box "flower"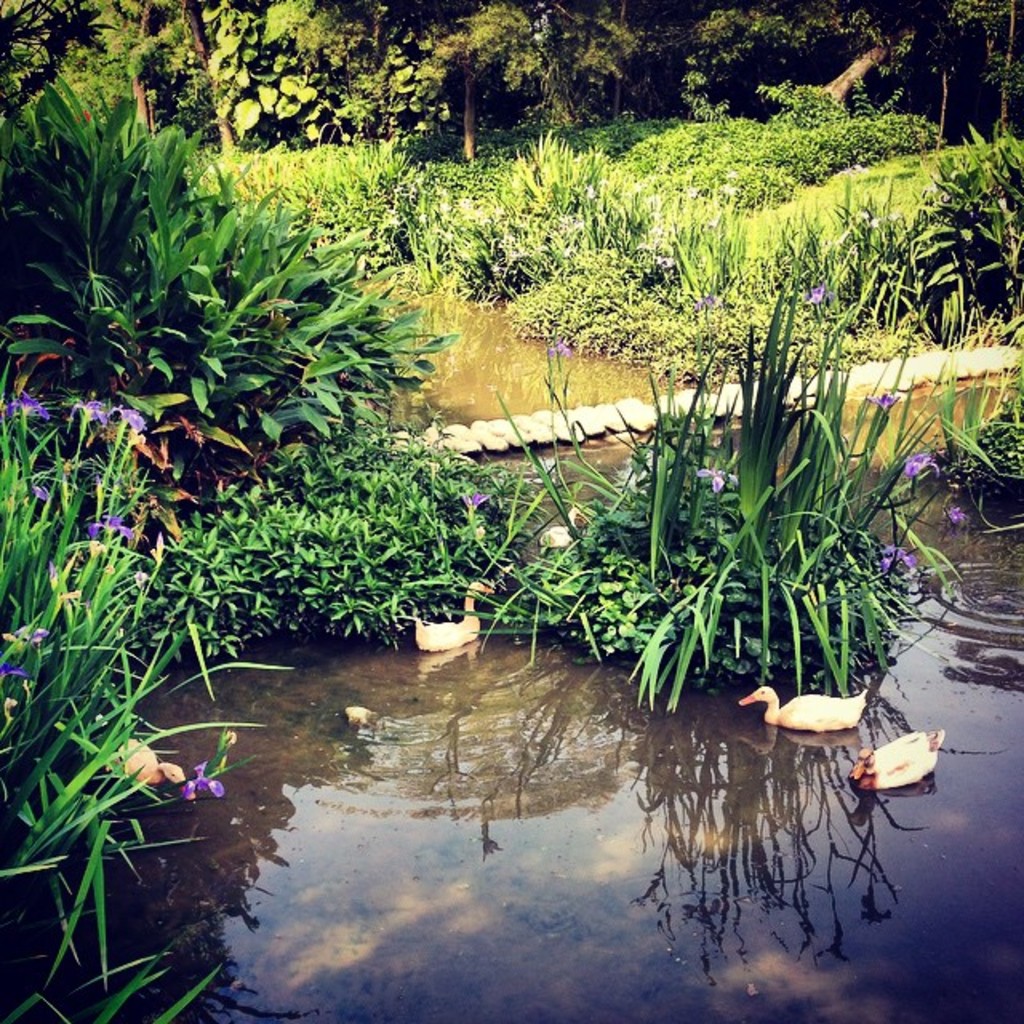
<region>0, 387, 48, 422</region>
